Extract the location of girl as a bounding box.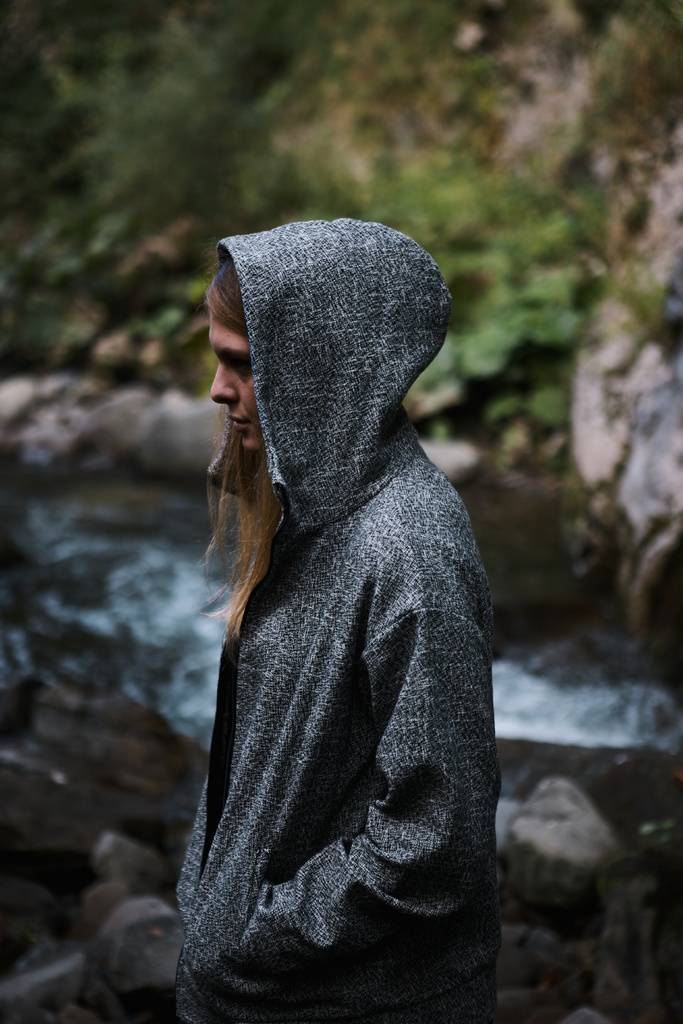
(x1=174, y1=219, x2=501, y2=1023).
